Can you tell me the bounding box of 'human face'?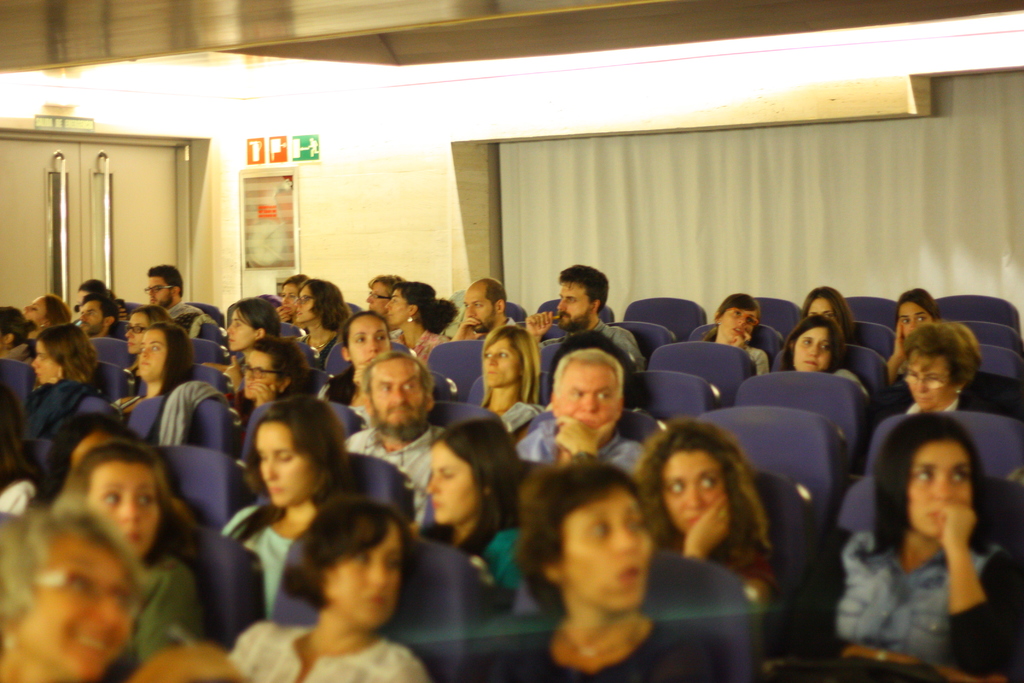
<region>295, 284, 316, 322</region>.
